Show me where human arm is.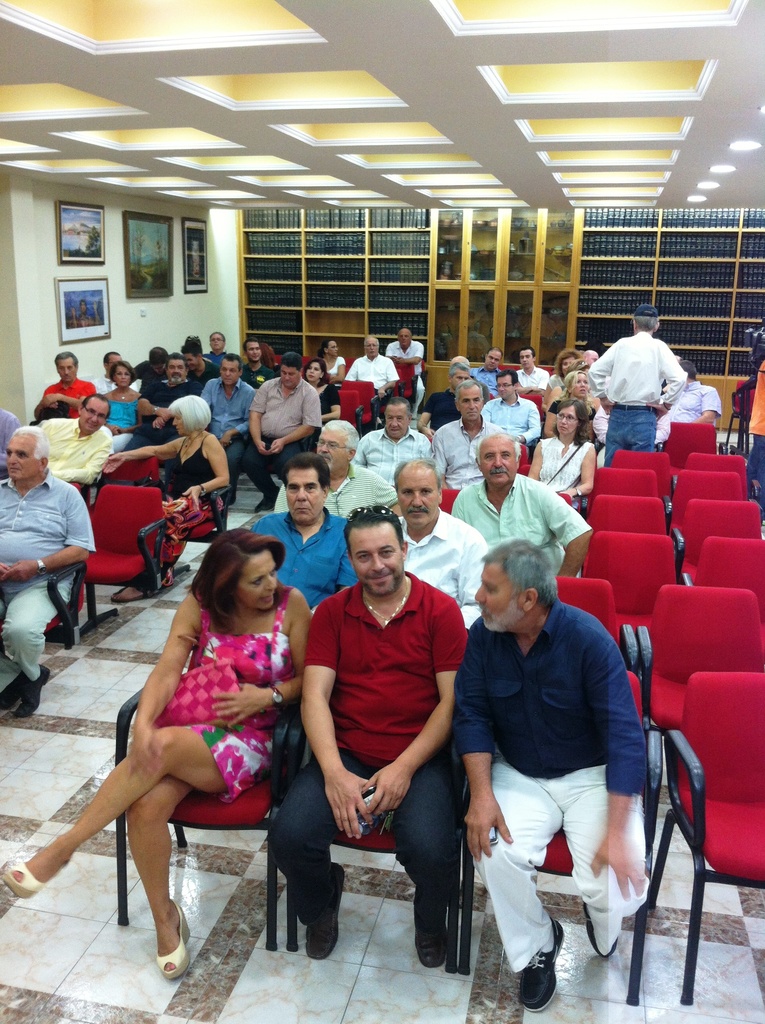
human arm is at crop(344, 362, 359, 384).
